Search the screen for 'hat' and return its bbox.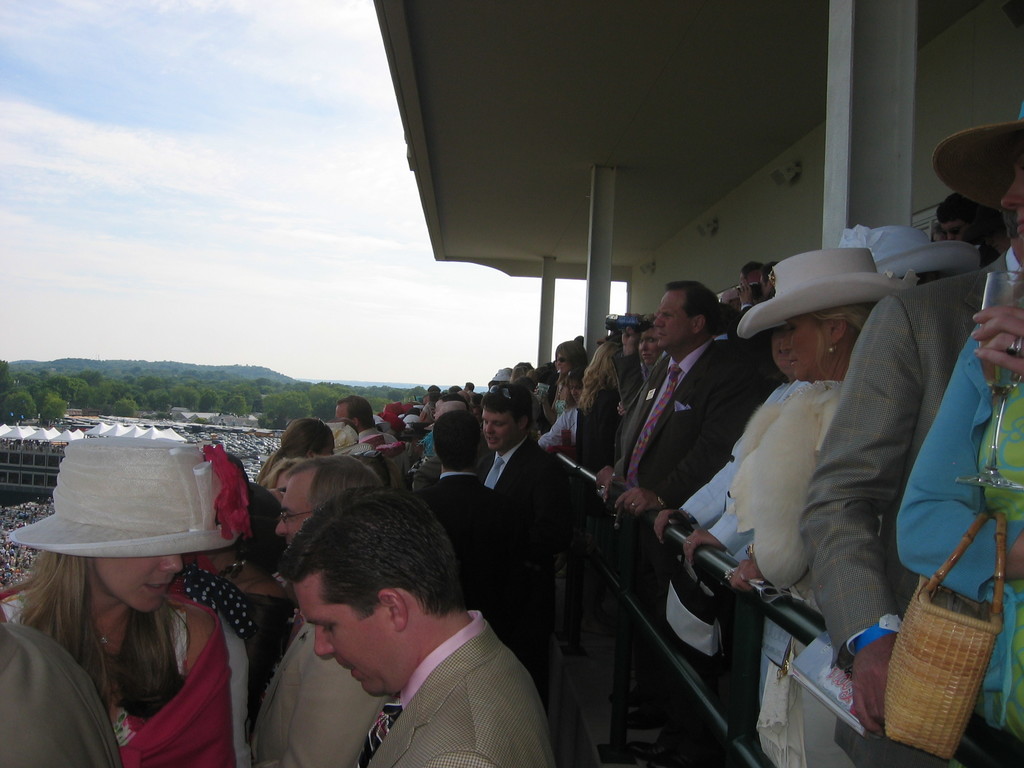
Found: [left=326, top=422, right=372, bottom=458].
